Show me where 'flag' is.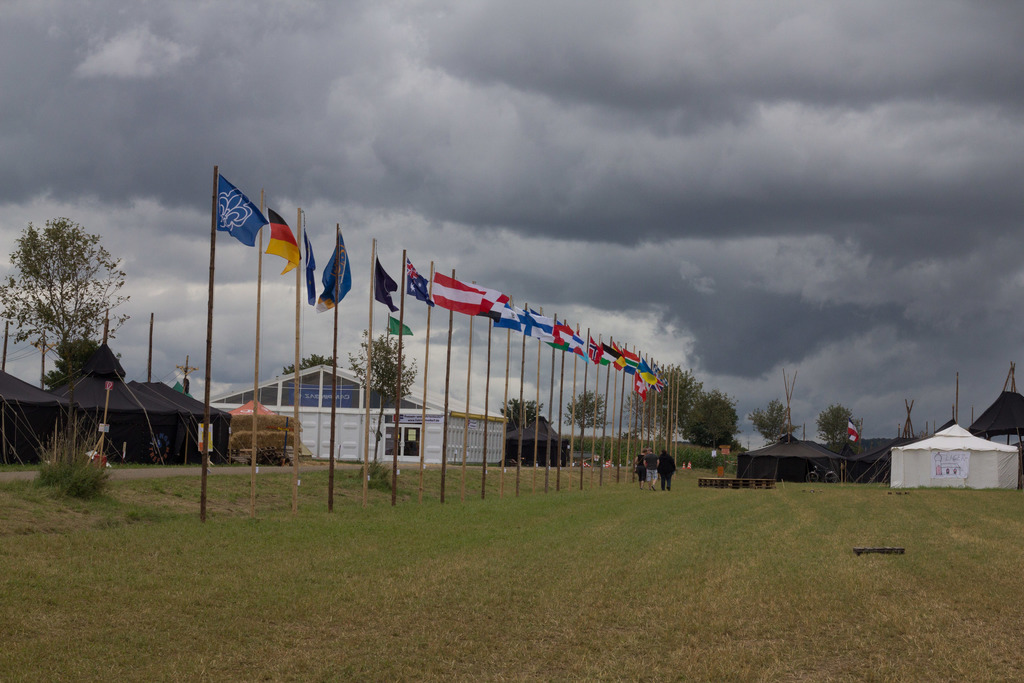
'flag' is at 390,317,420,335.
